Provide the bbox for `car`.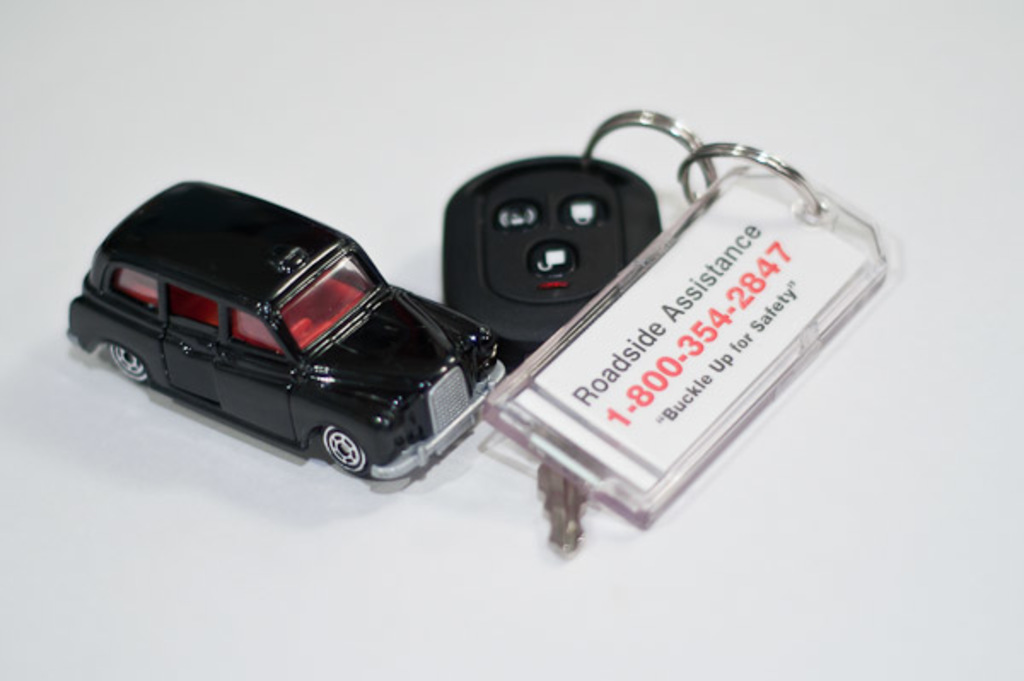
(left=68, top=181, right=514, bottom=486).
